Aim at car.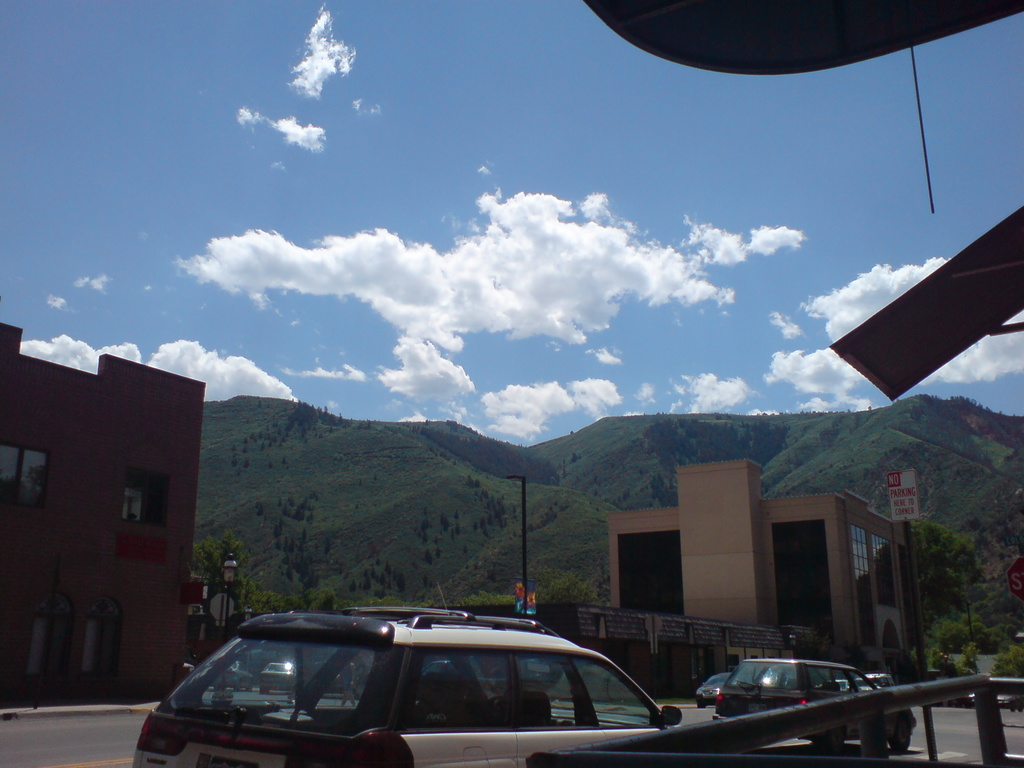
Aimed at (127,603,682,767).
